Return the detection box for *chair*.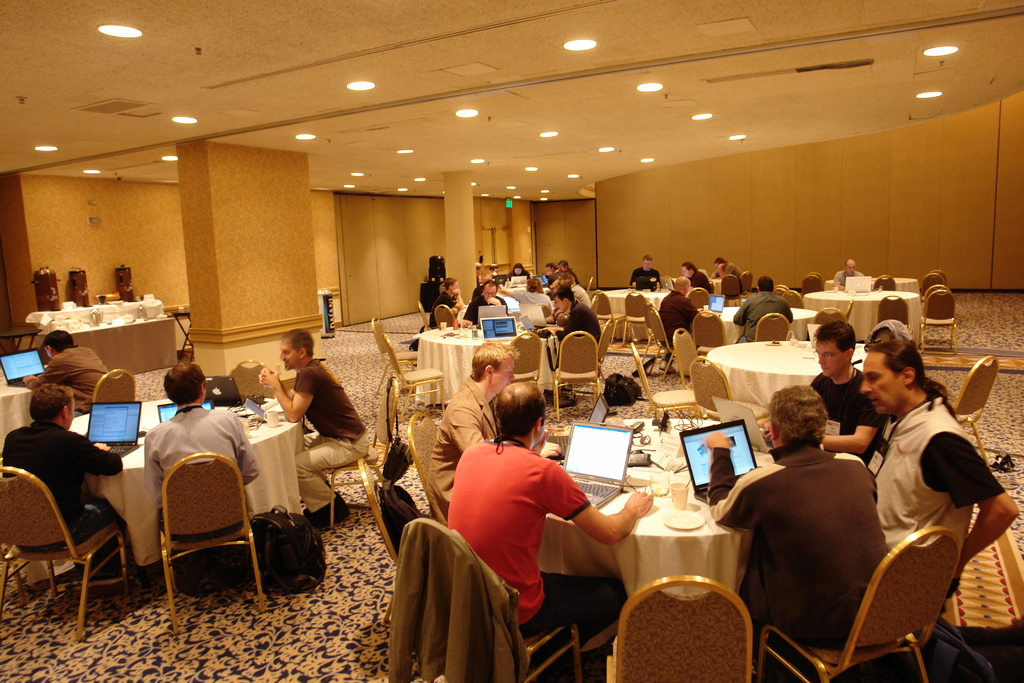
region(741, 273, 753, 292).
